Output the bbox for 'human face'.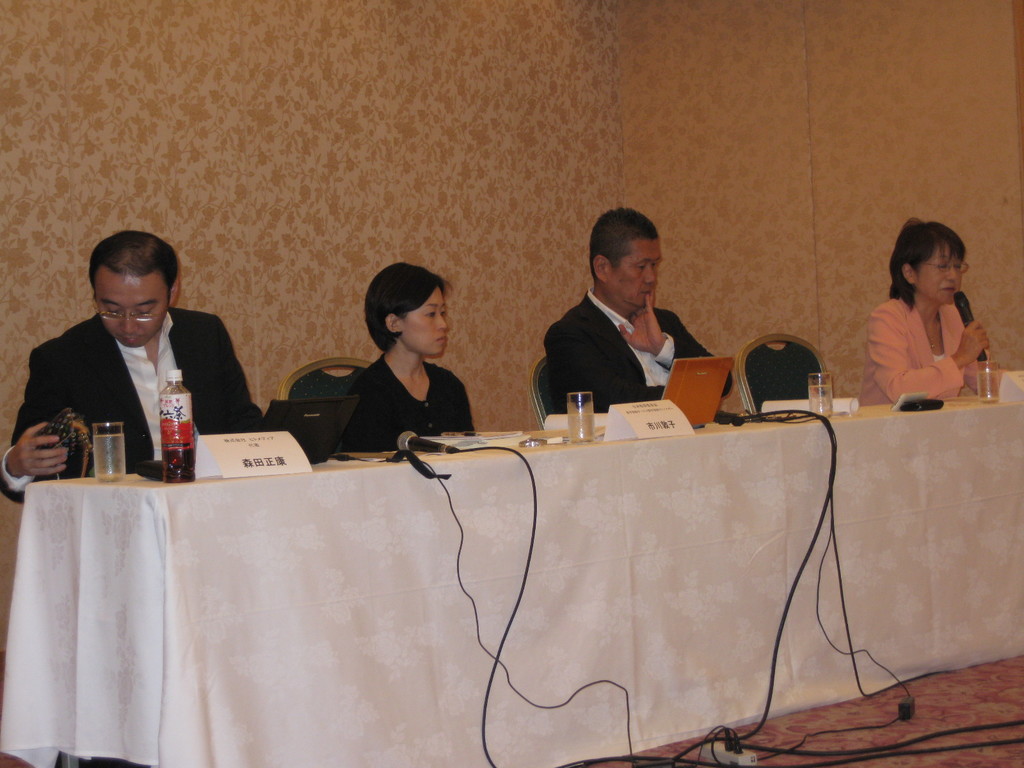
(x1=96, y1=273, x2=168, y2=344).
